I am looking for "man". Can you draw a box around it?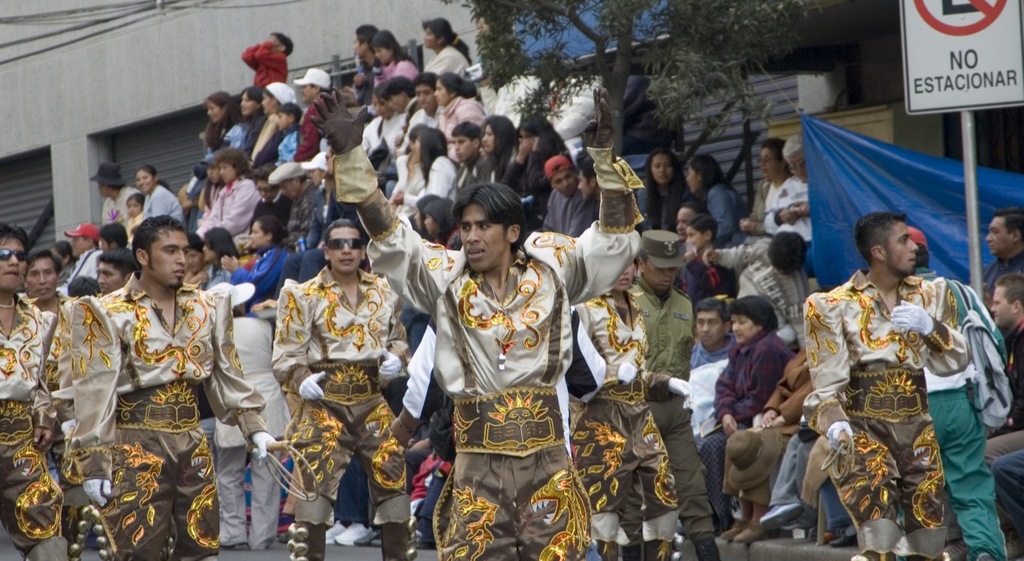
Sure, the bounding box is x1=442 y1=116 x2=491 y2=193.
